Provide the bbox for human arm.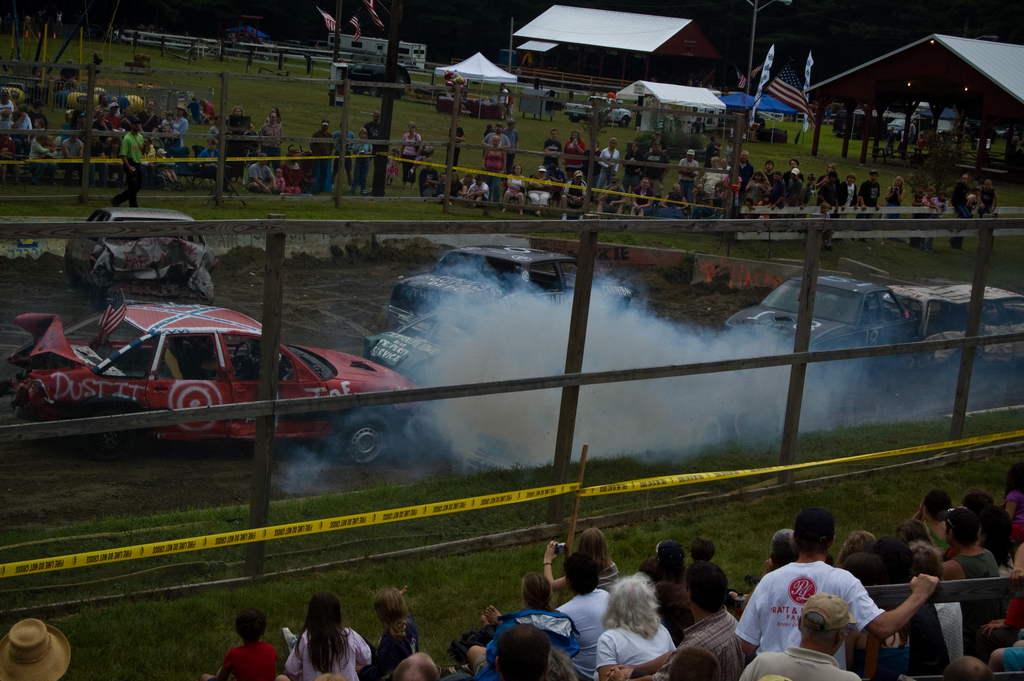
locate(601, 184, 616, 200).
